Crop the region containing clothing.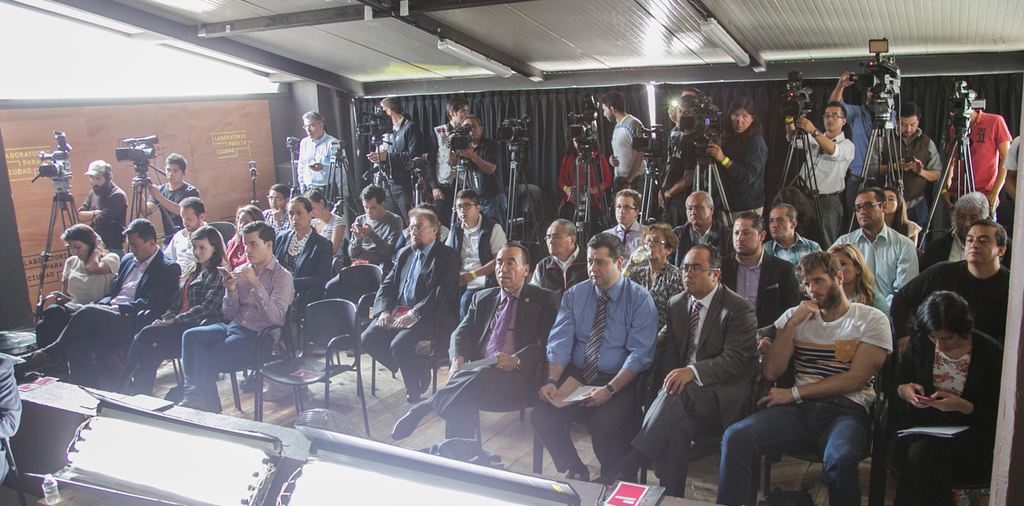
Crop region: x1=374, y1=117, x2=408, y2=212.
